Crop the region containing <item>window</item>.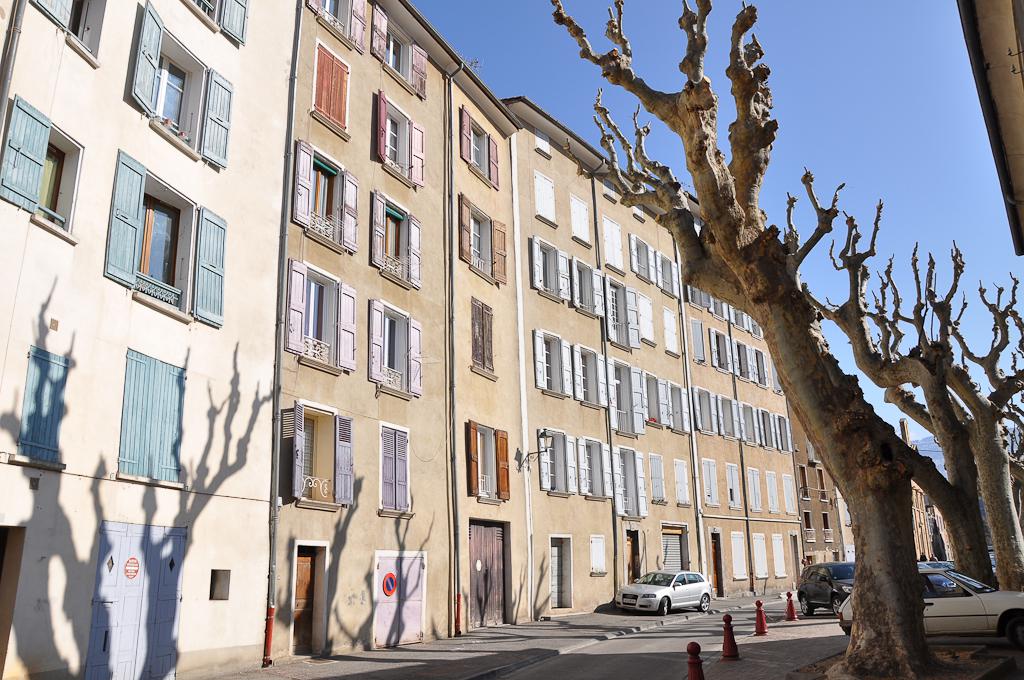
Crop region: pyautogui.locateOnScreen(124, 345, 187, 491).
